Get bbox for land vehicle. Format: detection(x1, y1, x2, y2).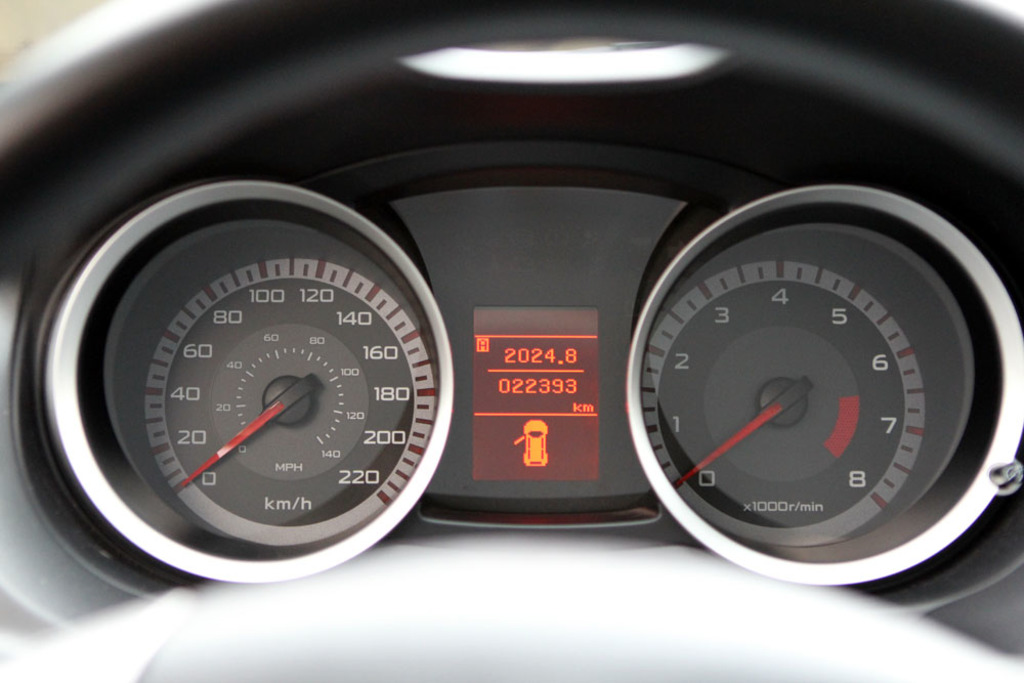
detection(0, 34, 1023, 632).
